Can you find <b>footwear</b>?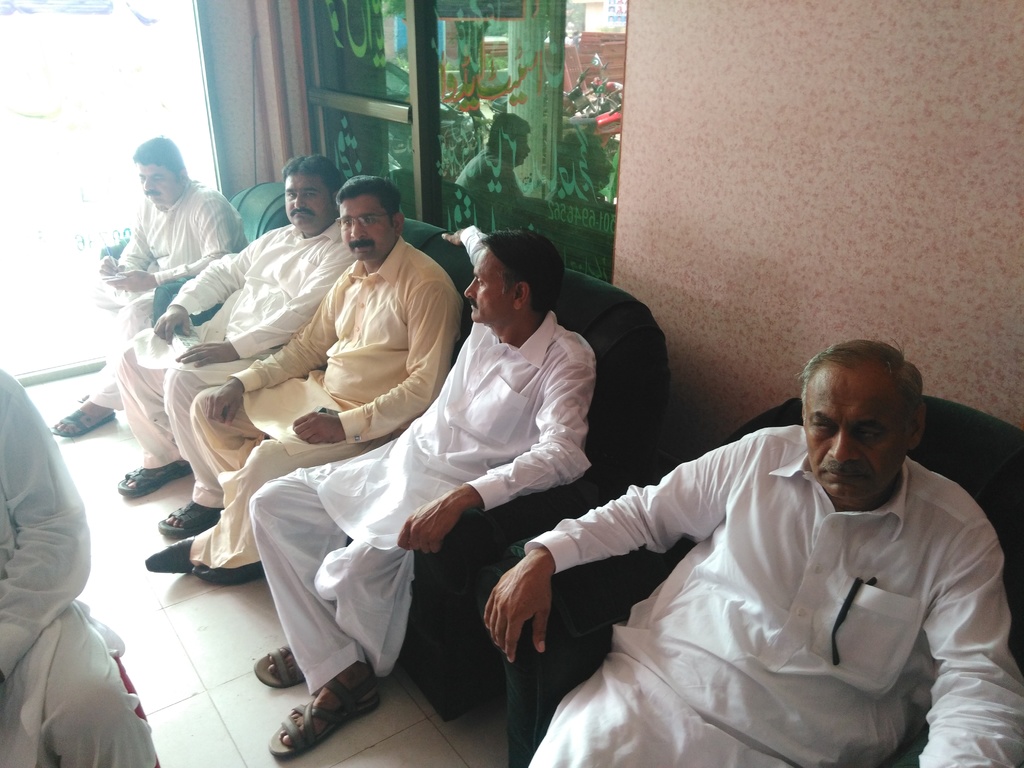
Yes, bounding box: l=50, t=412, r=117, b=433.
